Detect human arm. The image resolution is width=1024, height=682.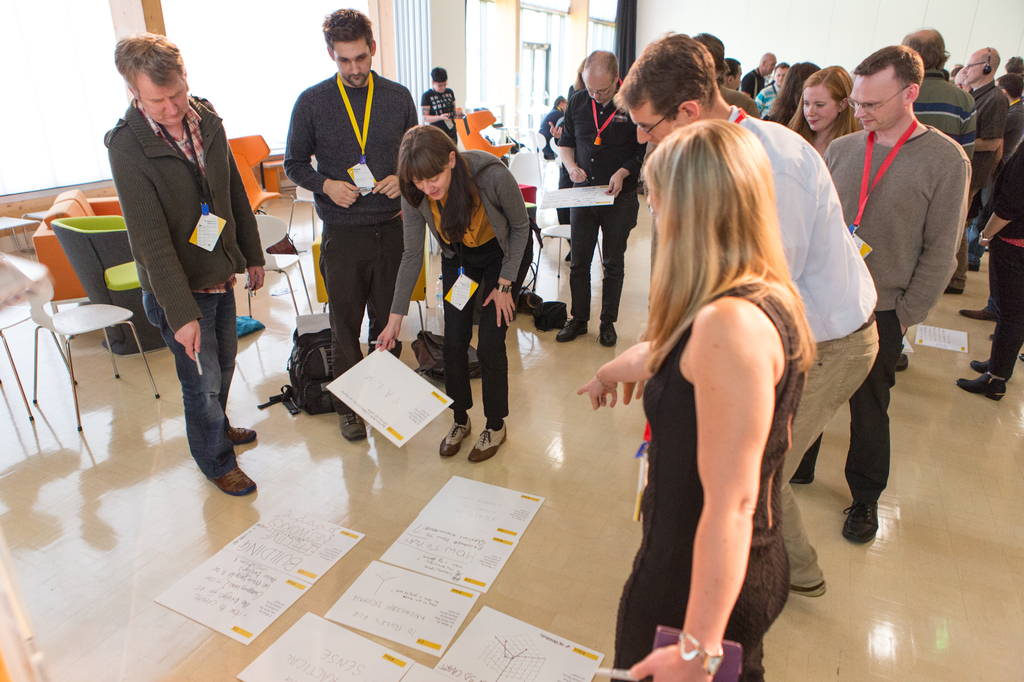
x1=111 y1=132 x2=207 y2=361.
